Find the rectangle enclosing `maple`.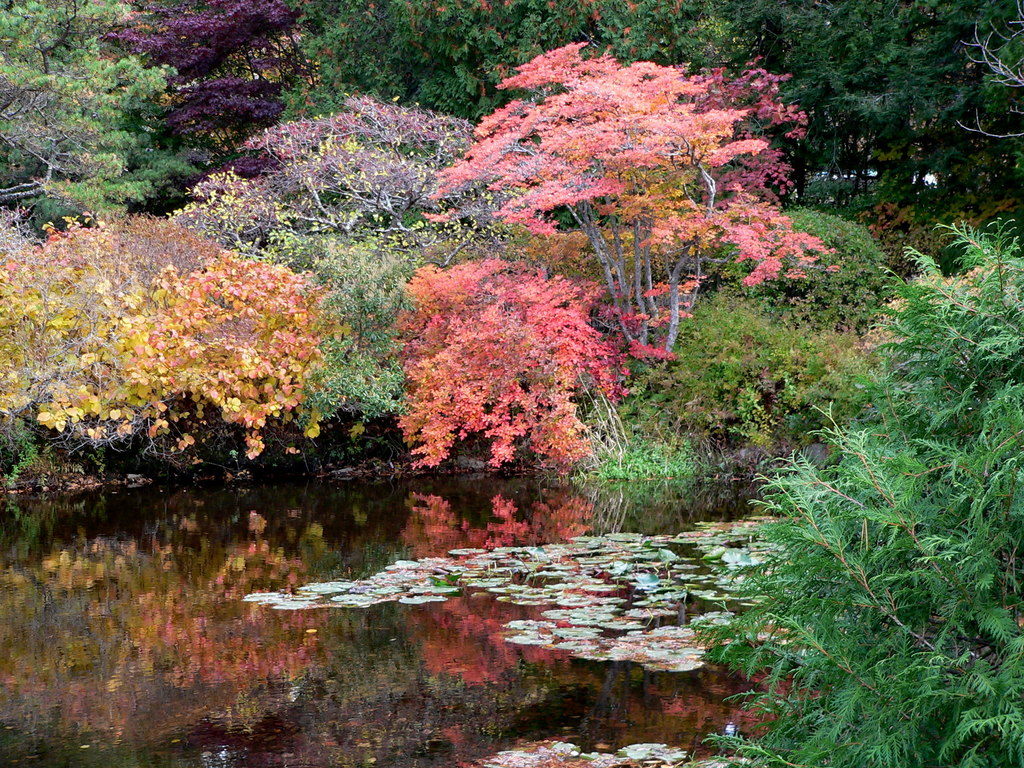
0,211,327,466.
